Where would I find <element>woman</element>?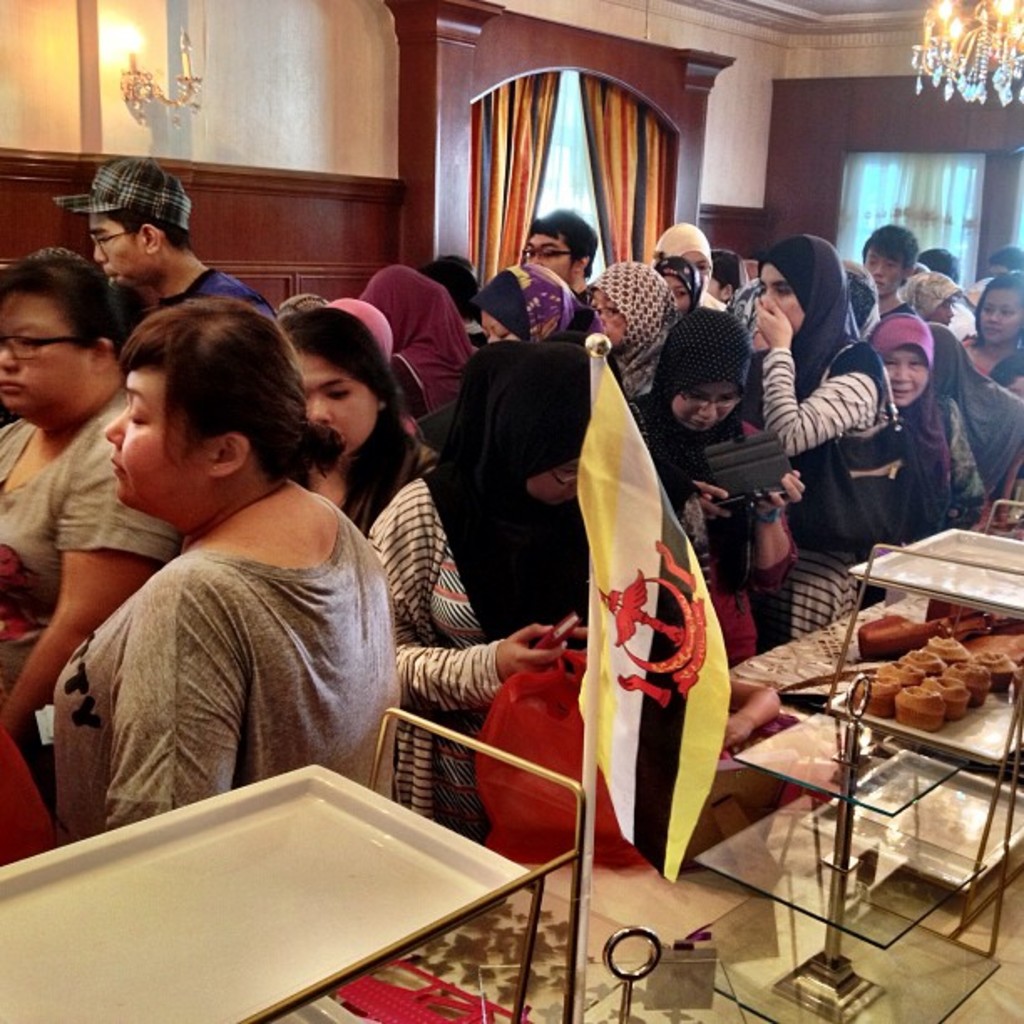
At (x1=479, y1=271, x2=594, y2=363).
